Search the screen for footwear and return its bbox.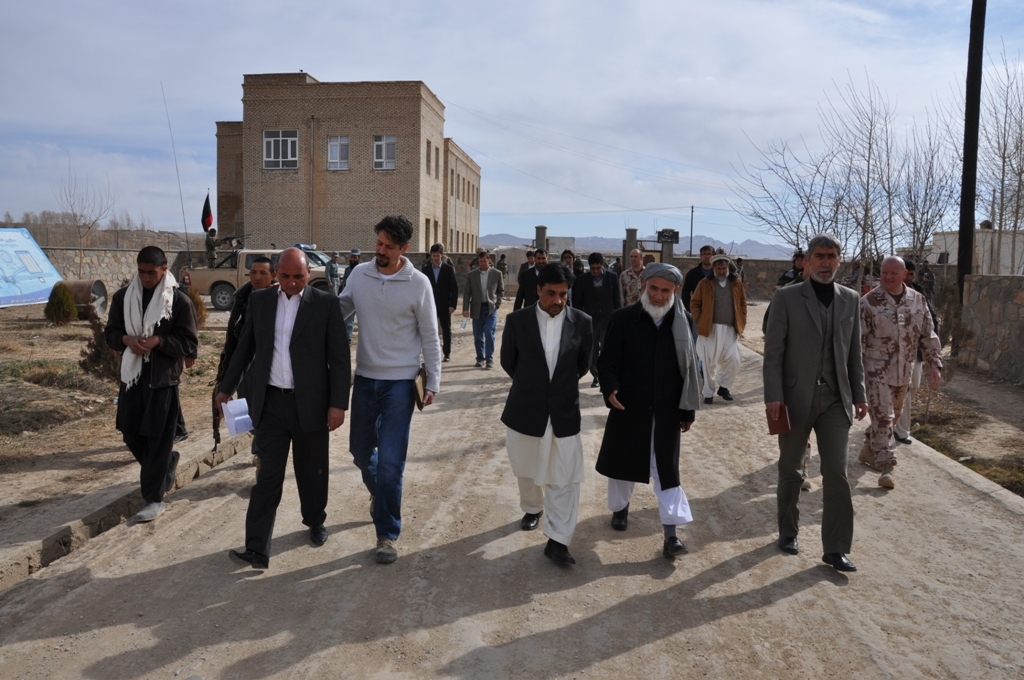
Found: pyautogui.locateOnScreen(168, 447, 179, 491).
